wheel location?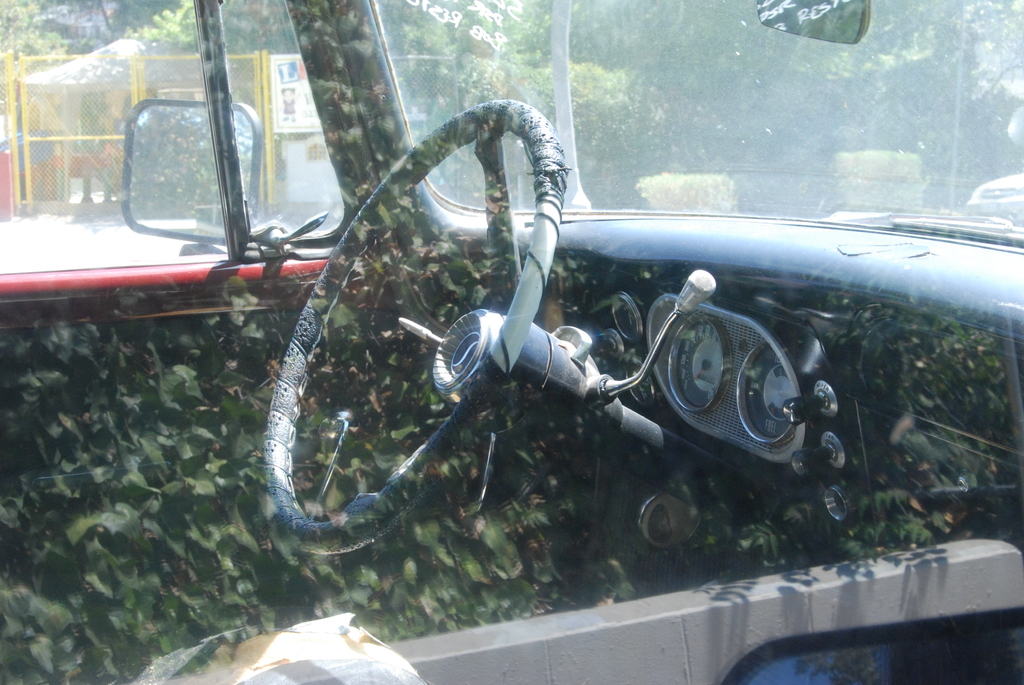
pyautogui.locateOnScreen(261, 105, 557, 574)
